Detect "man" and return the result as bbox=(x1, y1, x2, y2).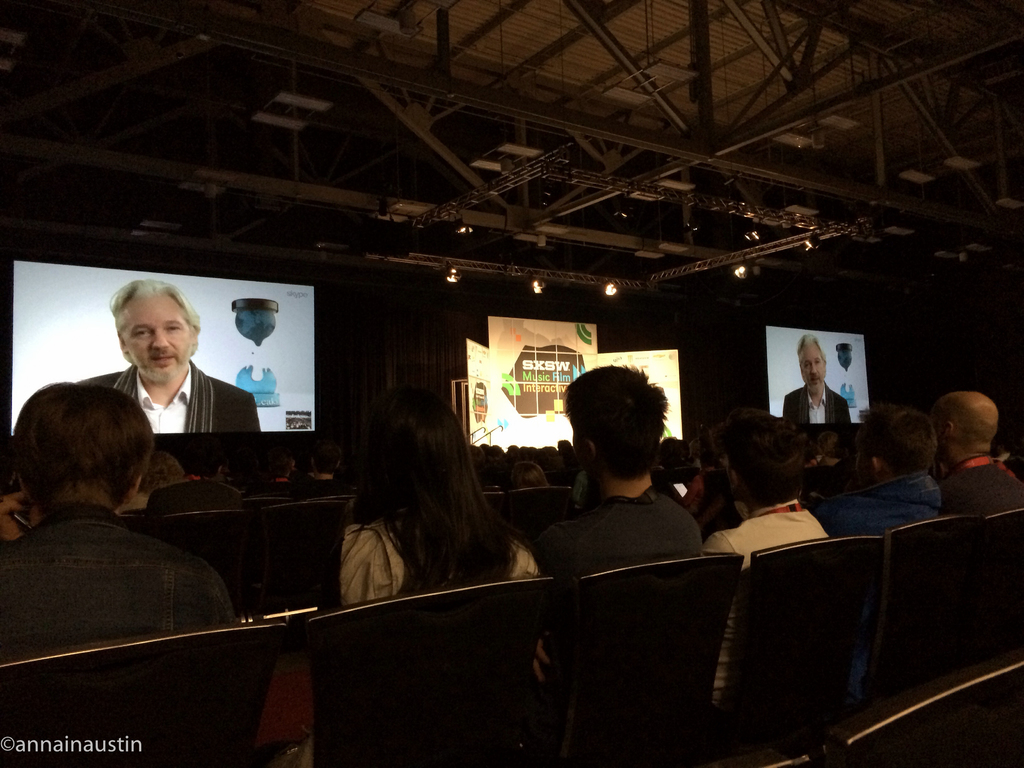
bbox=(813, 408, 956, 707).
